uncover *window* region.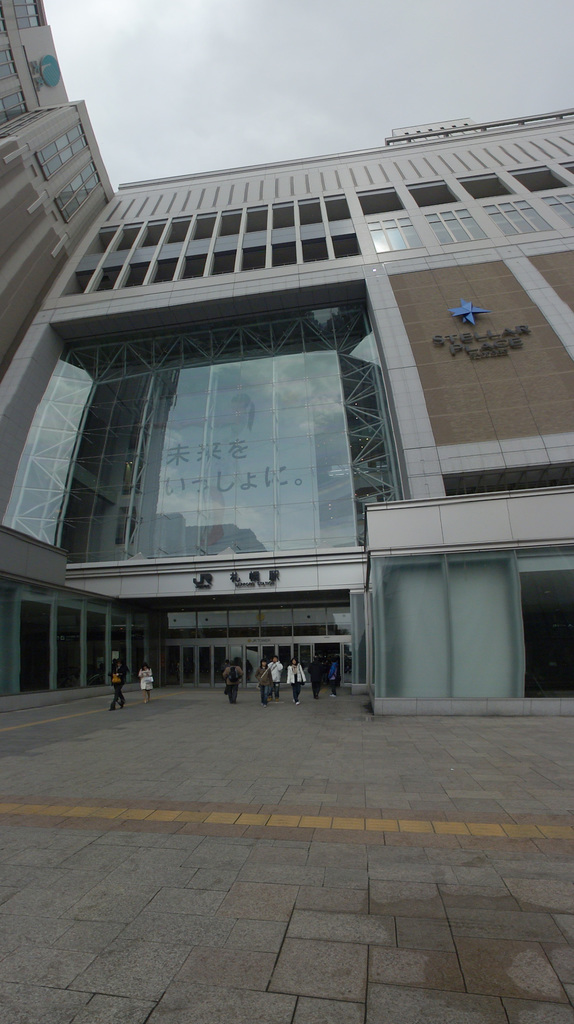
Uncovered: region(192, 212, 215, 242).
